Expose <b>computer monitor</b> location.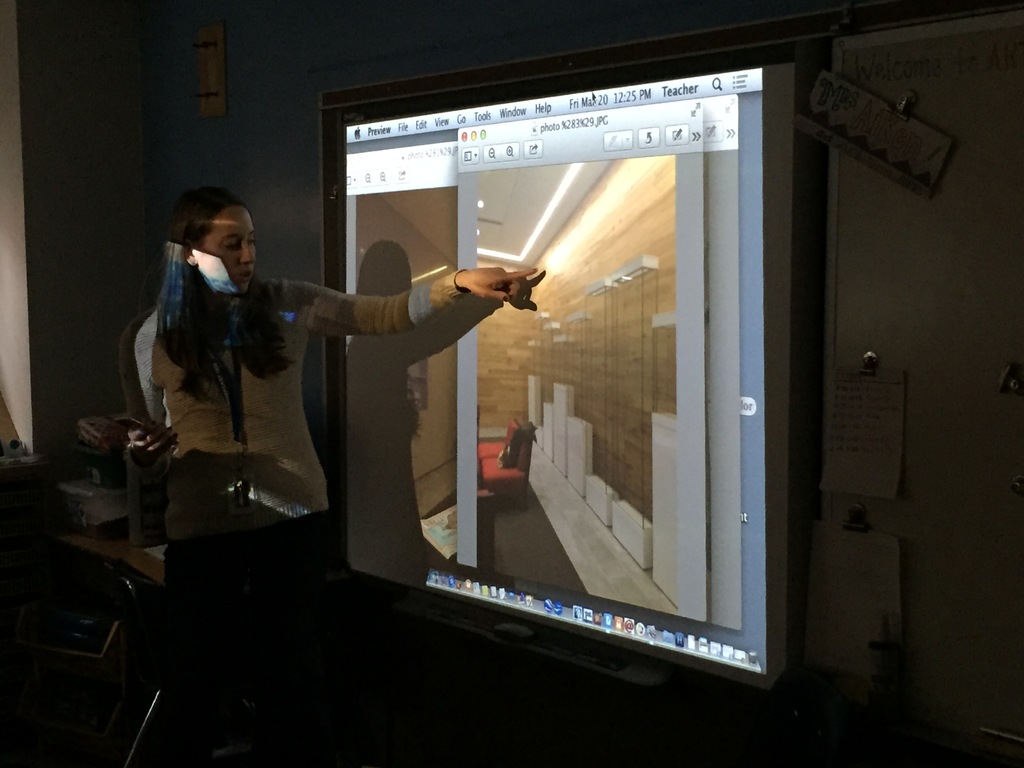
Exposed at [318,16,842,700].
